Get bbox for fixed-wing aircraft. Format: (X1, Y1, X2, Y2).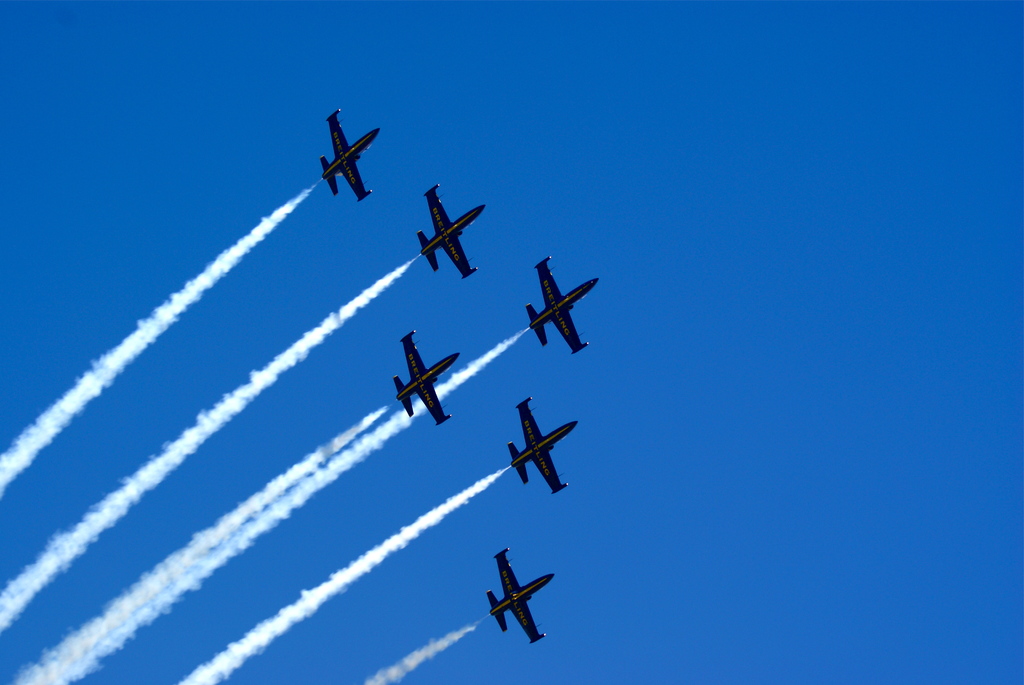
(485, 541, 555, 645).
